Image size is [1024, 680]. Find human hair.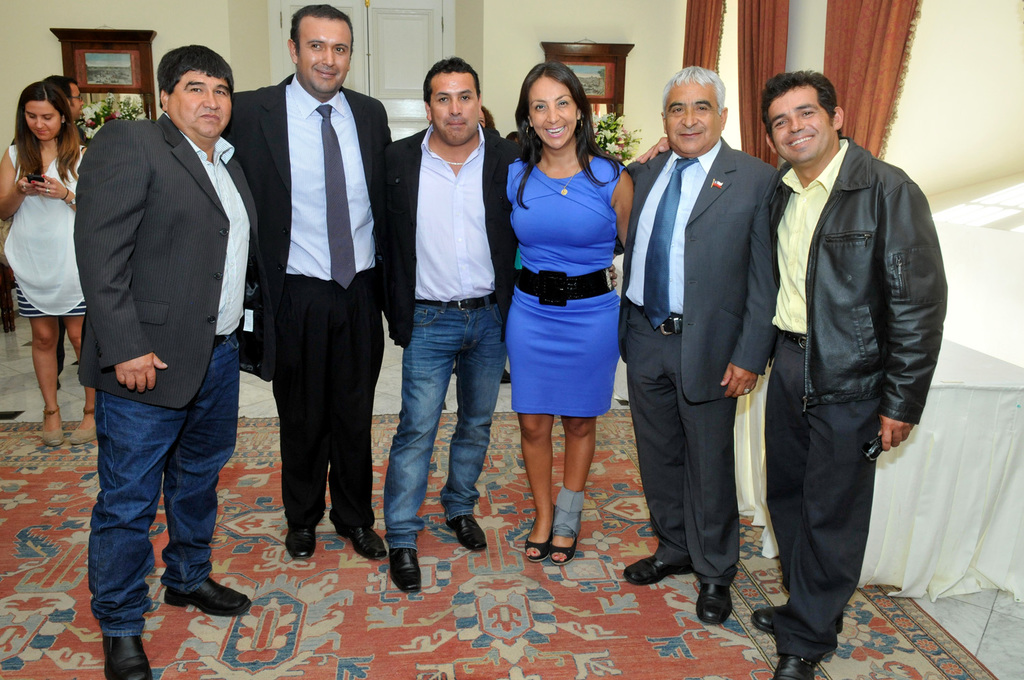
<box>422,55,481,110</box>.
